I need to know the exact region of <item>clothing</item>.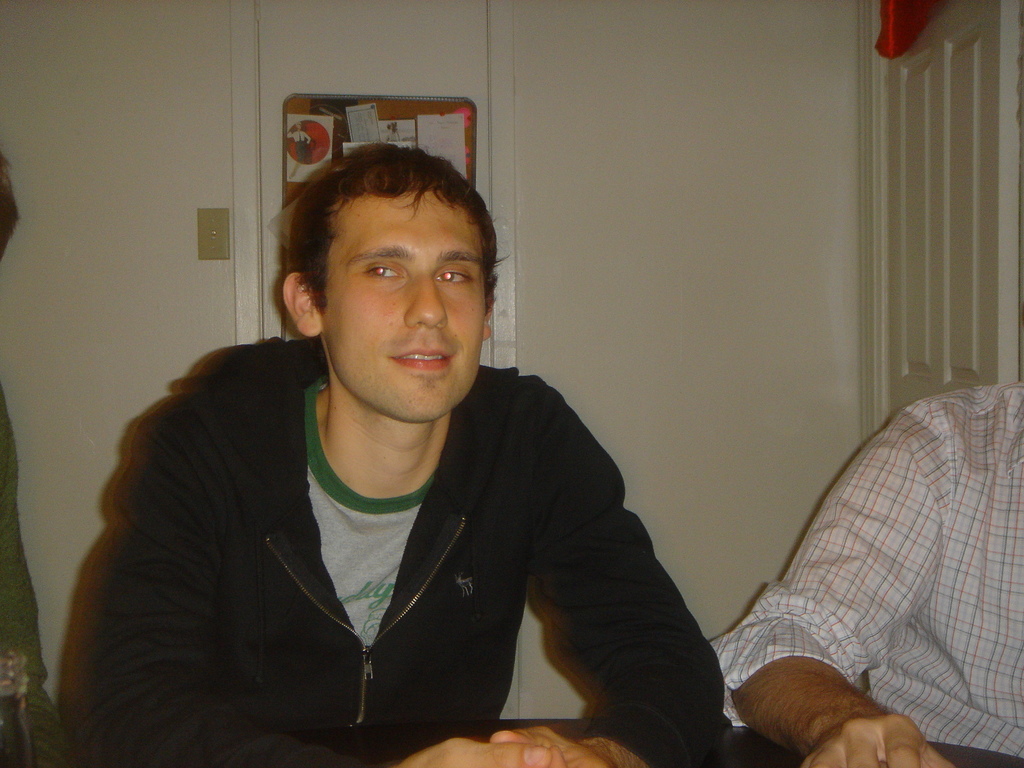
Region: [x1=119, y1=291, x2=661, y2=759].
